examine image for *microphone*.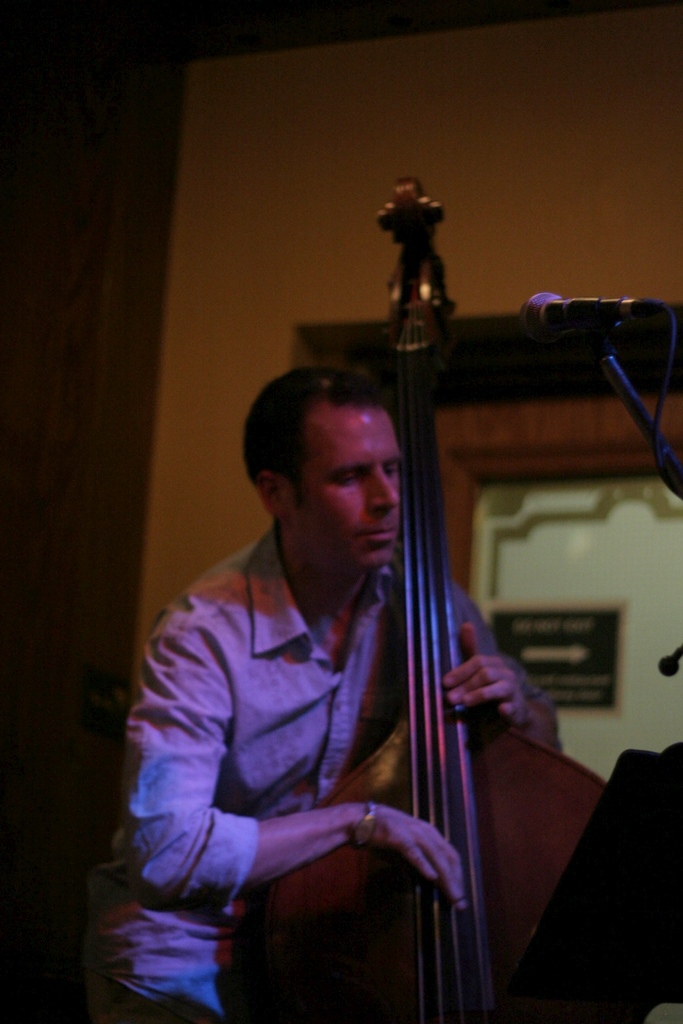
Examination result: <bbox>514, 287, 678, 343</bbox>.
